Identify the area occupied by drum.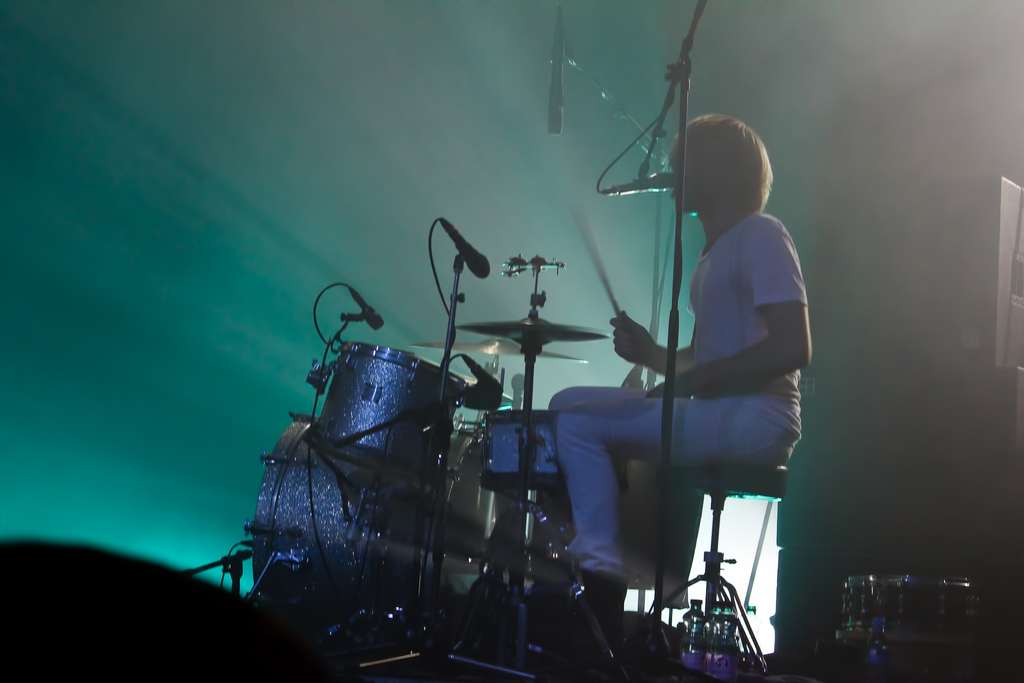
Area: (307,337,460,482).
